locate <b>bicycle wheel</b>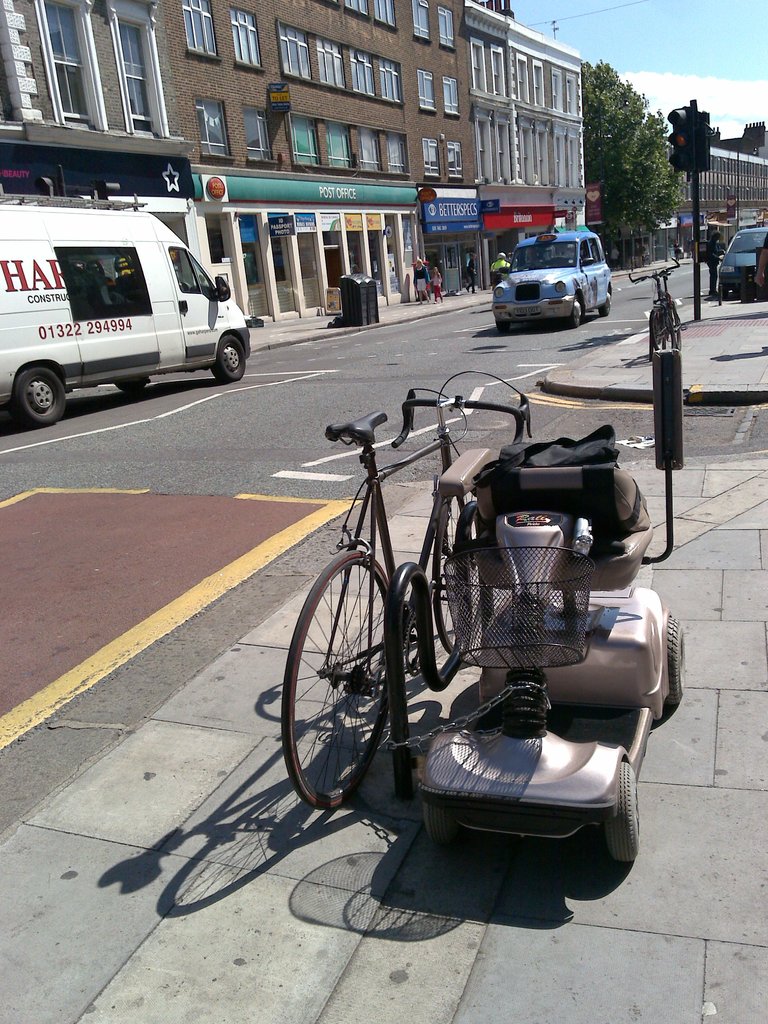
[300, 547, 416, 838]
